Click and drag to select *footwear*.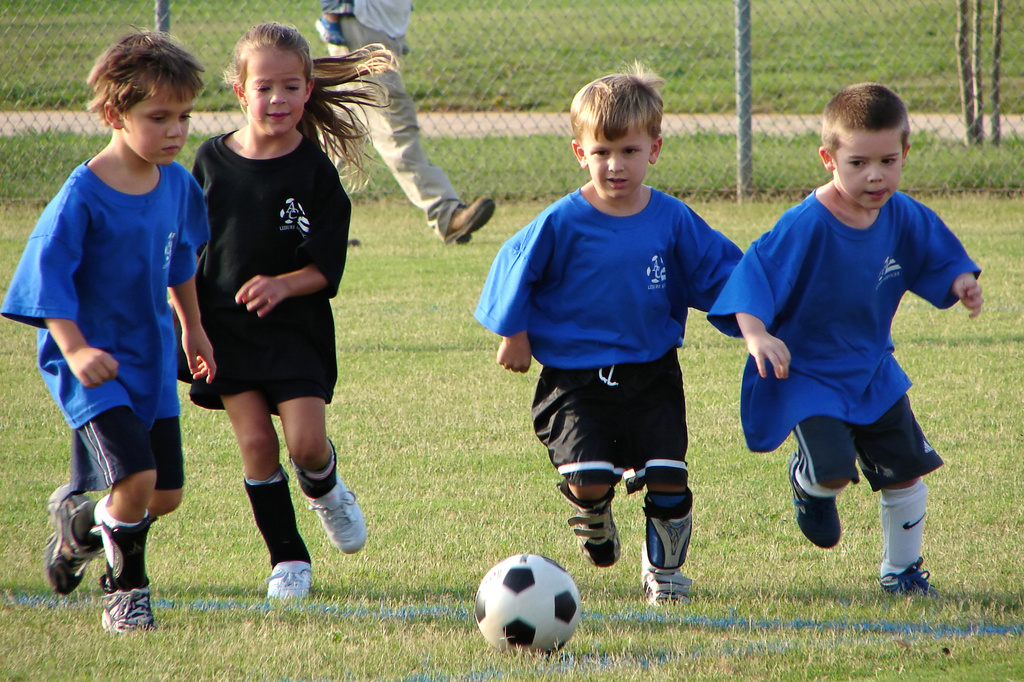
Selection: crop(103, 512, 150, 610).
